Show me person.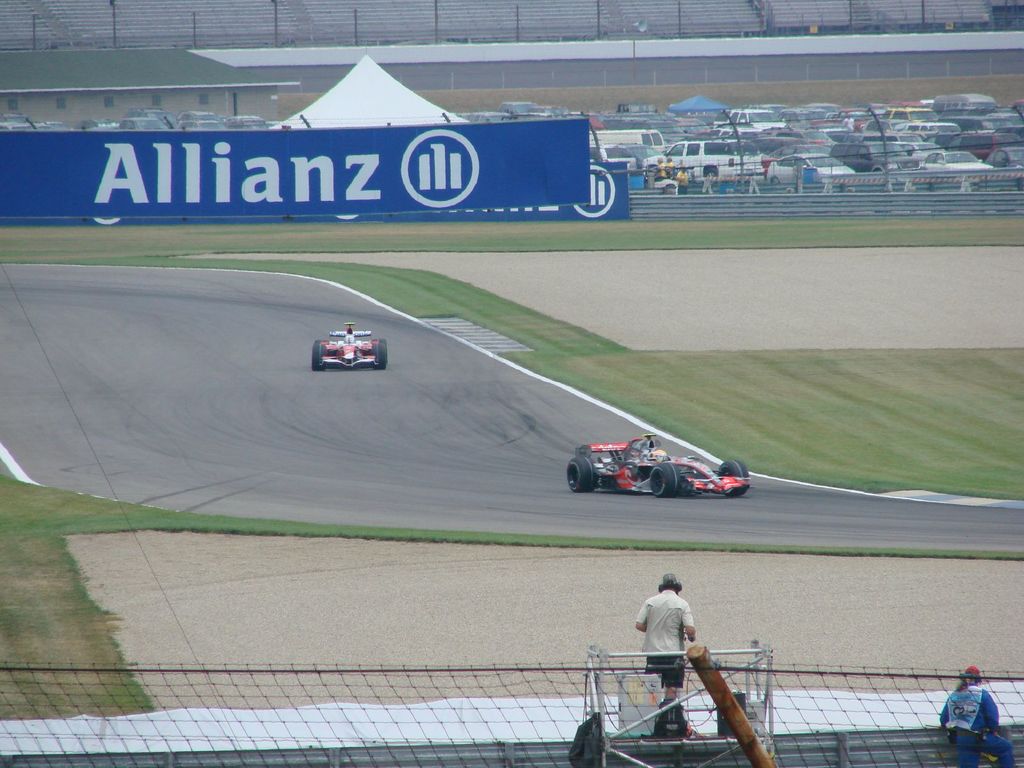
person is here: x1=636 y1=575 x2=715 y2=722.
